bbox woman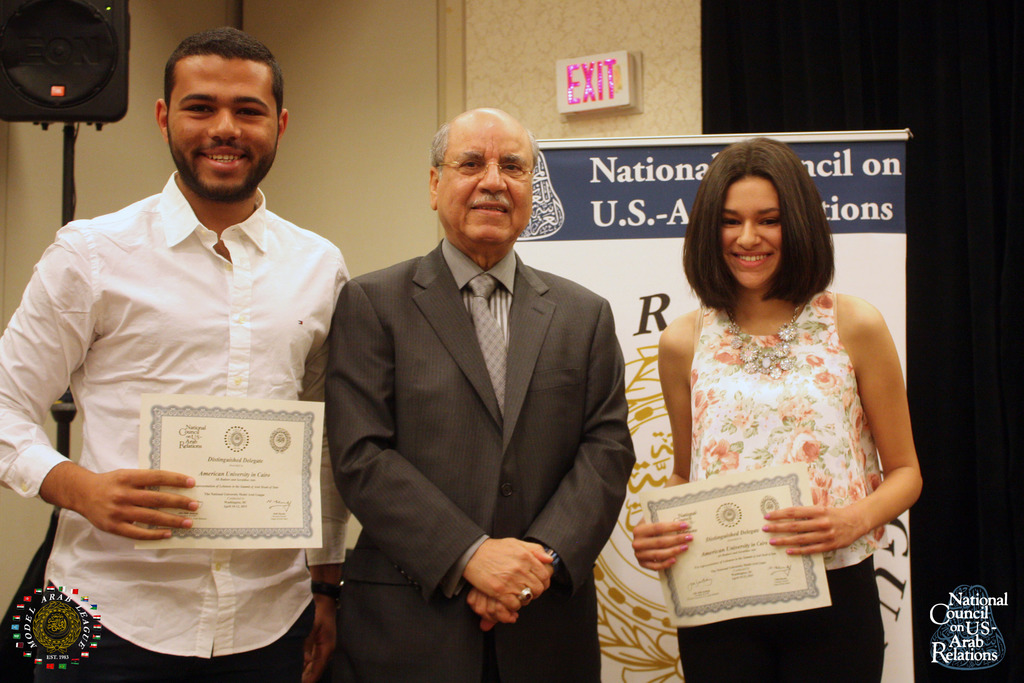
632, 131, 920, 682
